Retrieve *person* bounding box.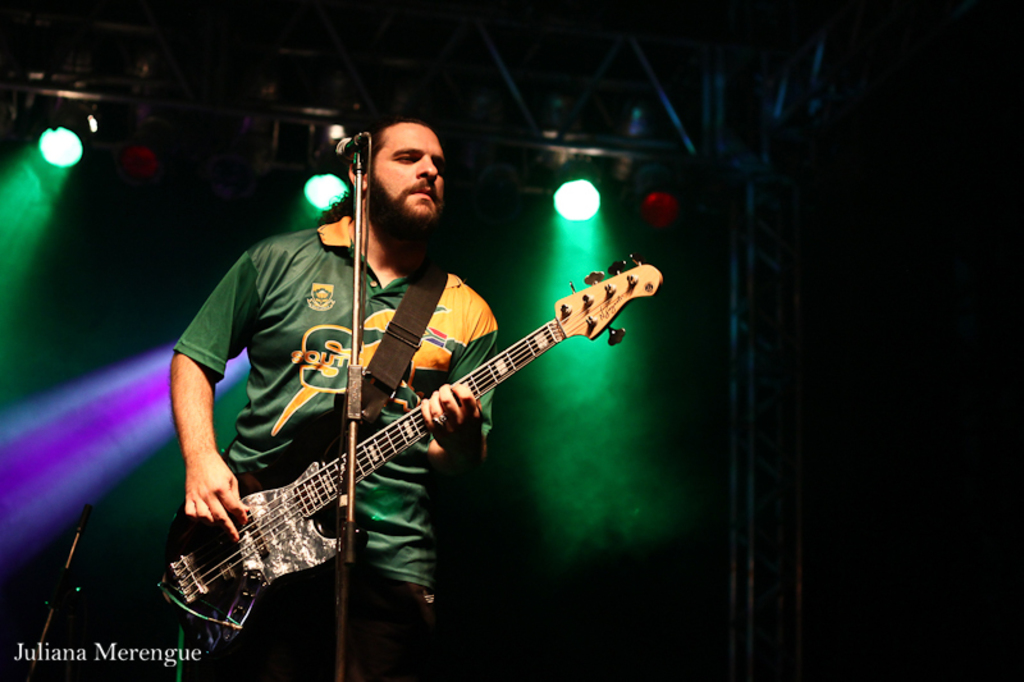
Bounding box: {"left": 172, "top": 105, "right": 500, "bottom": 681}.
